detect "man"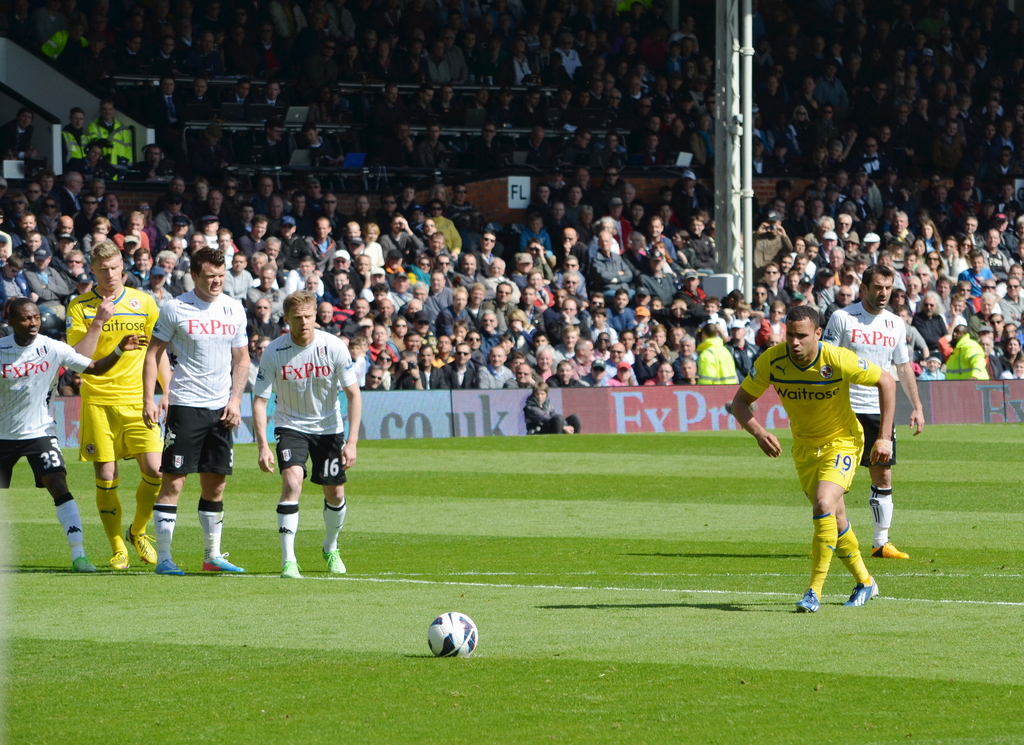
(370,294,398,325)
